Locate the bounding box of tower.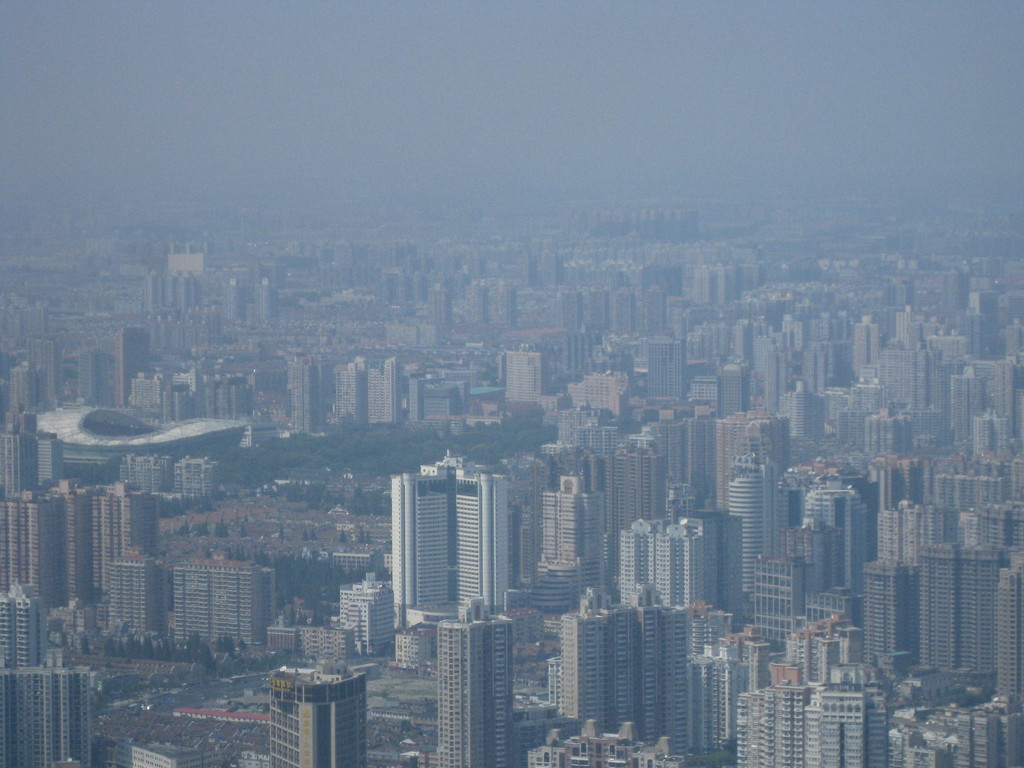
Bounding box: {"left": 379, "top": 457, "right": 493, "bottom": 625}.
